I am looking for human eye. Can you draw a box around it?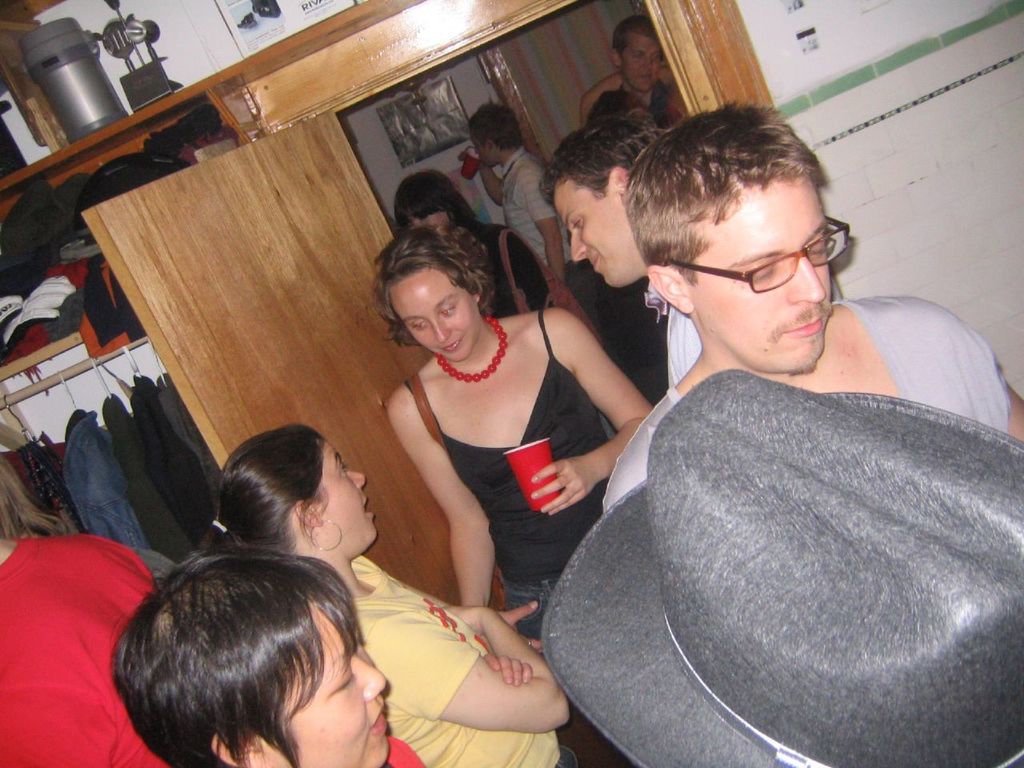
Sure, the bounding box is [x1=739, y1=259, x2=780, y2=281].
